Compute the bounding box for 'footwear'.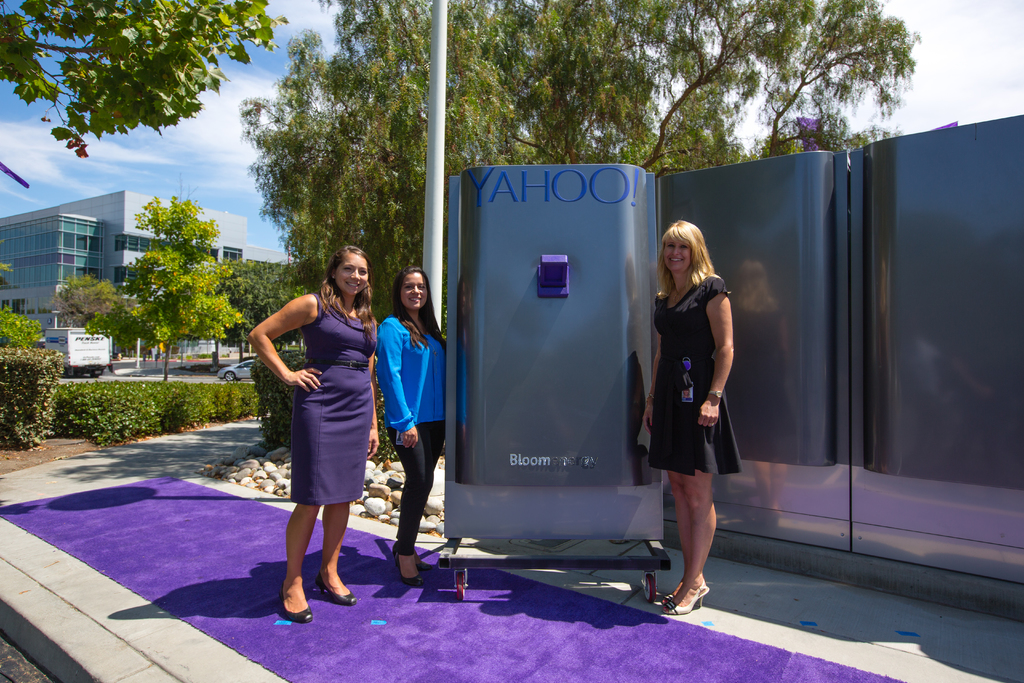
<box>401,546,421,582</box>.
